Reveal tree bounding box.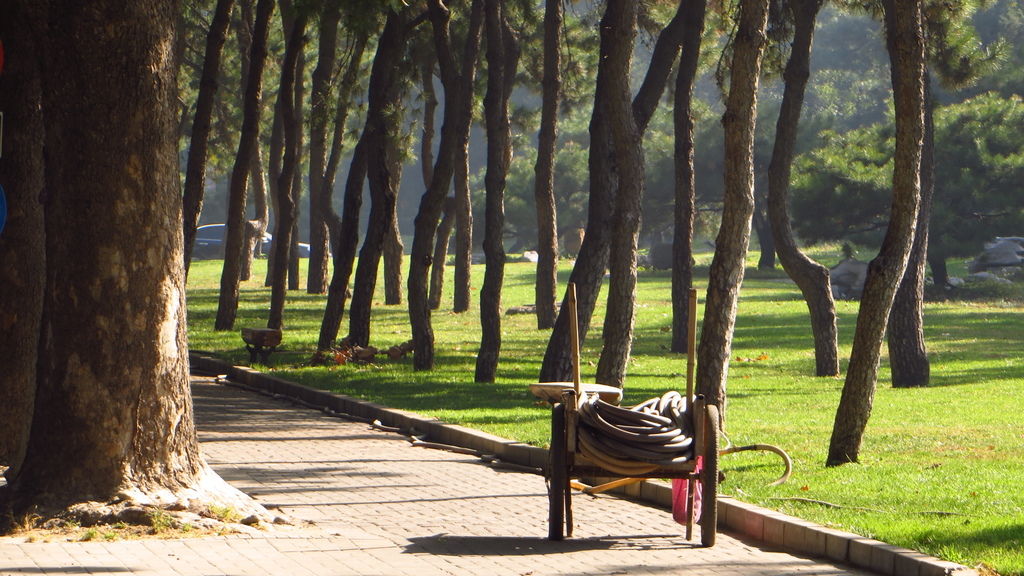
Revealed: (762,113,910,273).
